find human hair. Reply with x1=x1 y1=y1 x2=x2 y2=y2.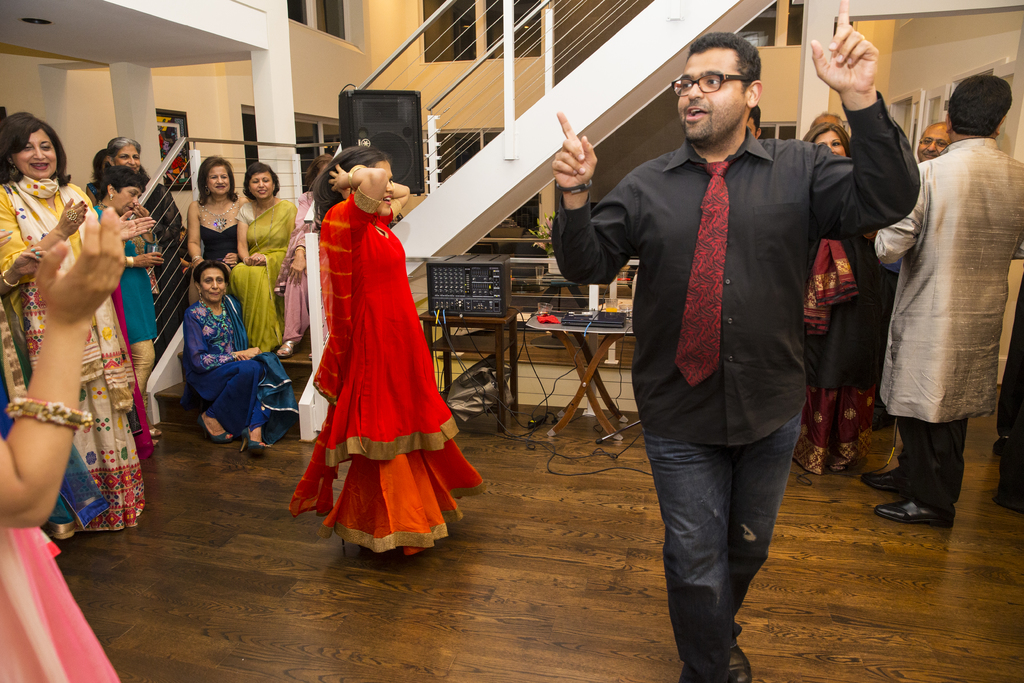
x1=107 y1=134 x2=141 y2=158.
